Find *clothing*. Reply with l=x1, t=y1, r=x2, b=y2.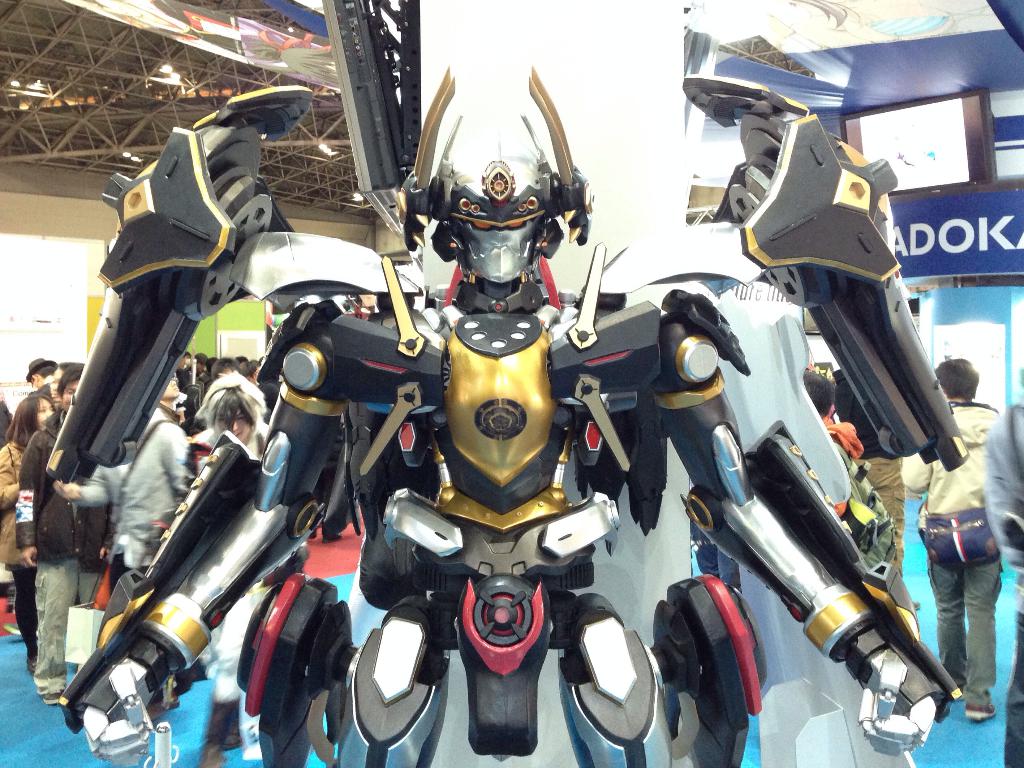
l=0, t=440, r=44, b=636.
